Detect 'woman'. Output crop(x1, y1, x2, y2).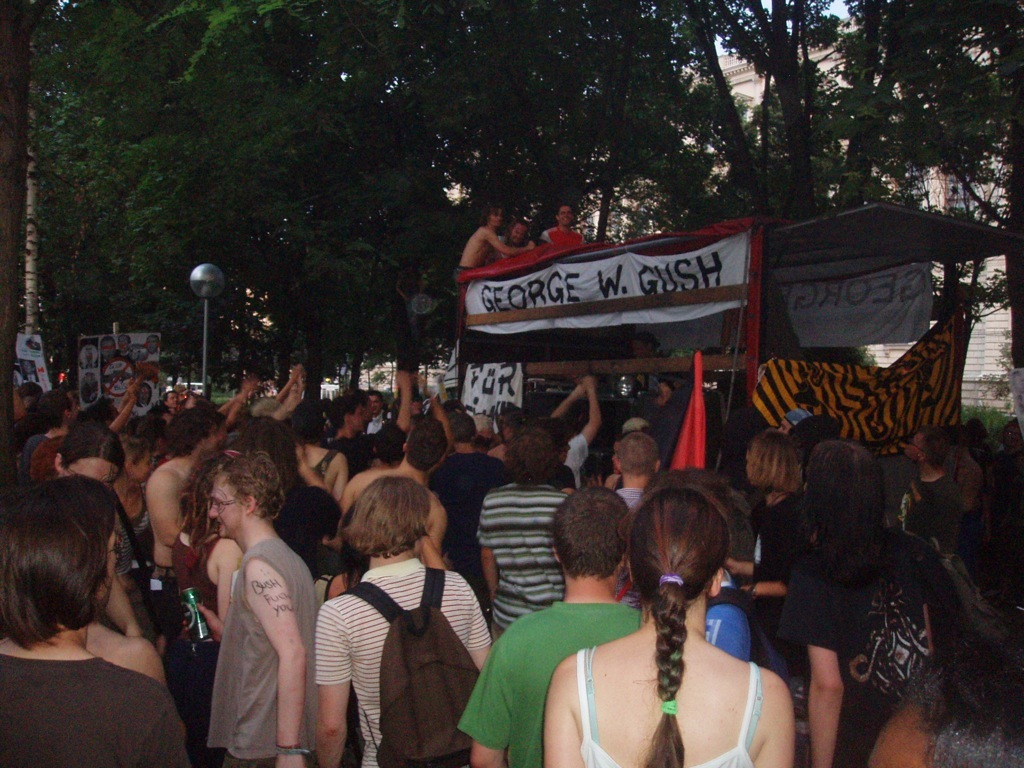
crop(170, 436, 257, 763).
